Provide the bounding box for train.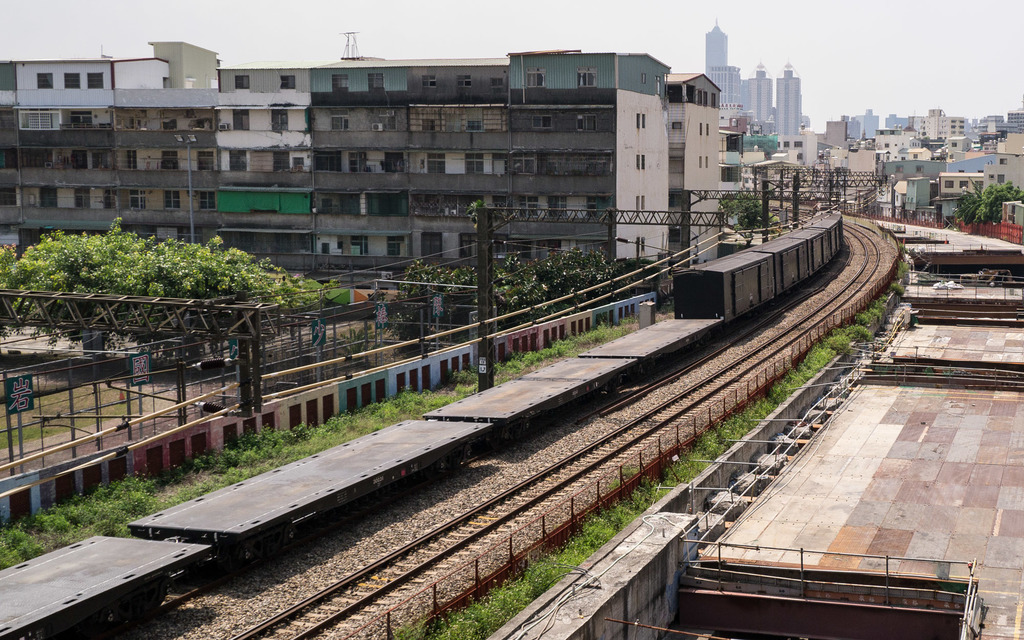
(x1=0, y1=202, x2=843, y2=639).
